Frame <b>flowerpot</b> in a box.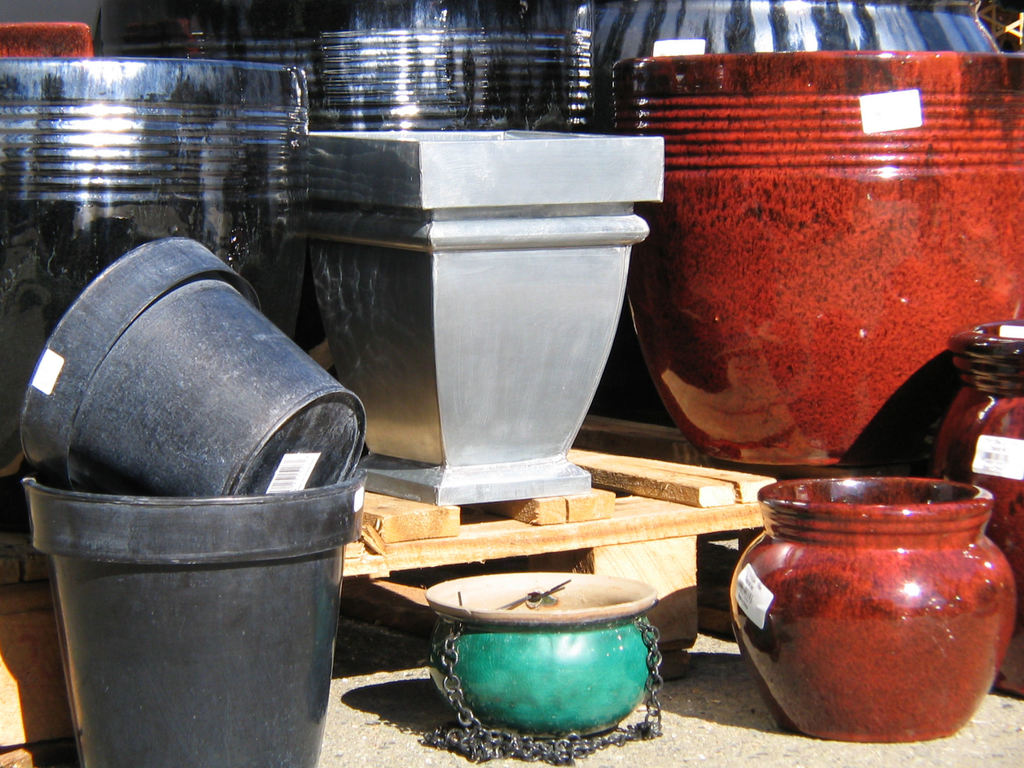
20,474,369,763.
